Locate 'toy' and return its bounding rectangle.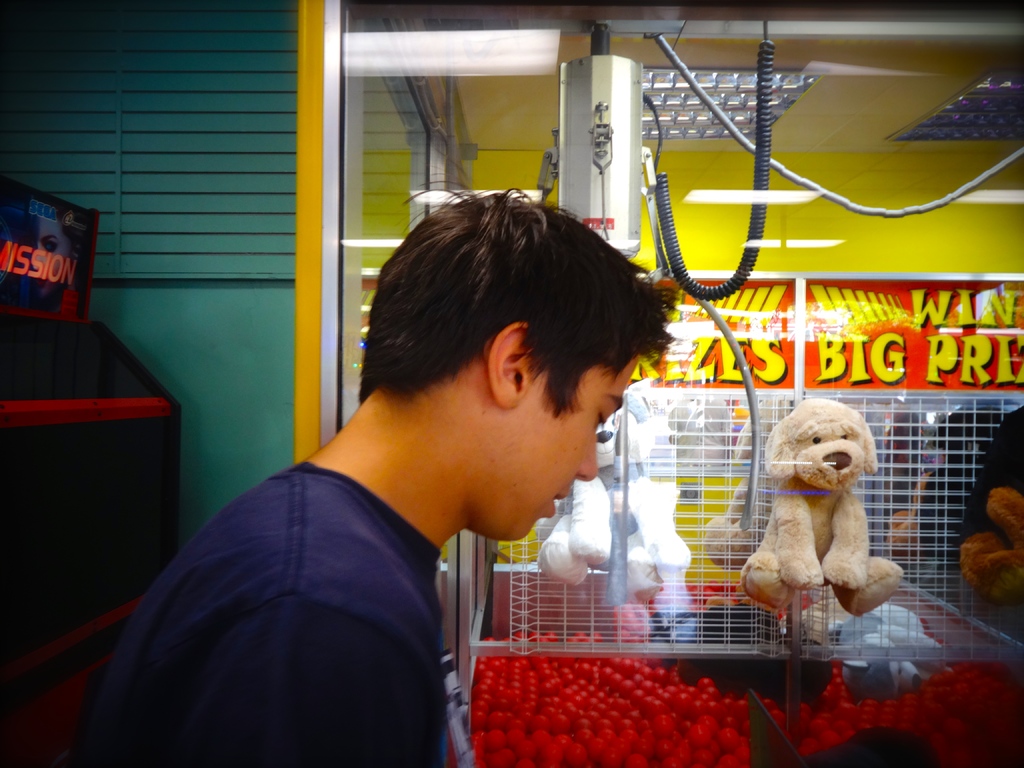
BBox(530, 393, 694, 583).
